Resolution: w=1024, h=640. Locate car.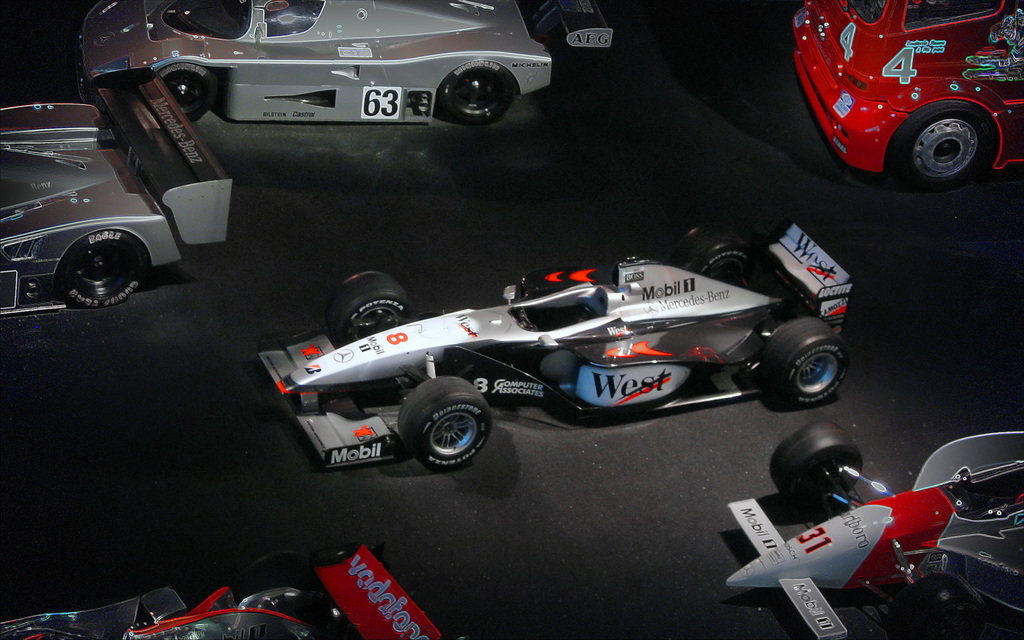
<region>0, 59, 236, 326</region>.
